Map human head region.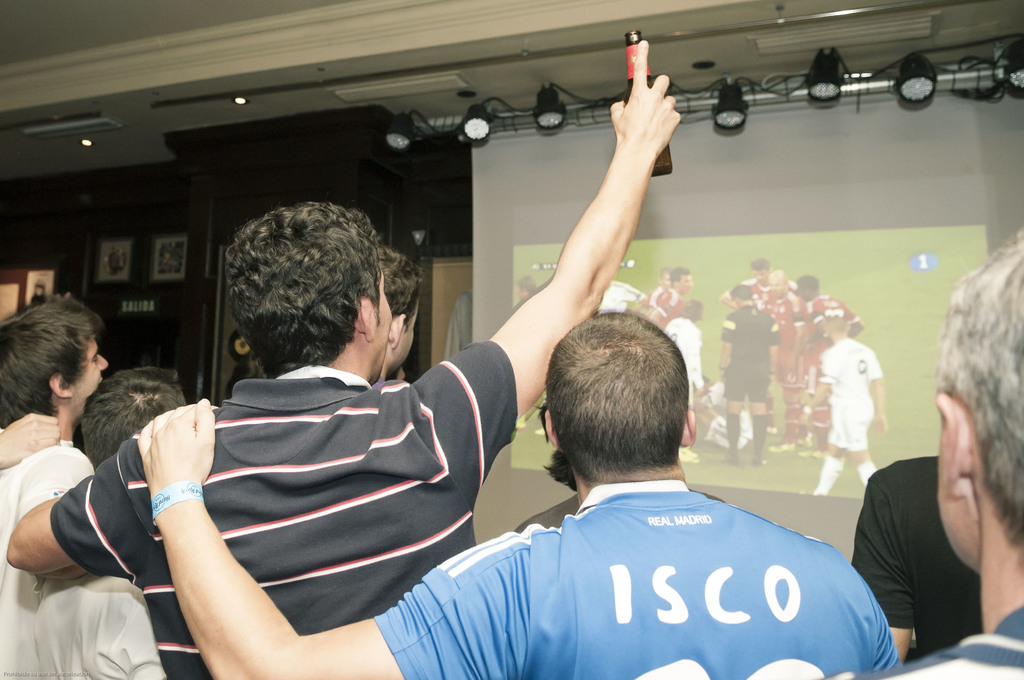
Mapped to x1=540 y1=314 x2=717 y2=505.
